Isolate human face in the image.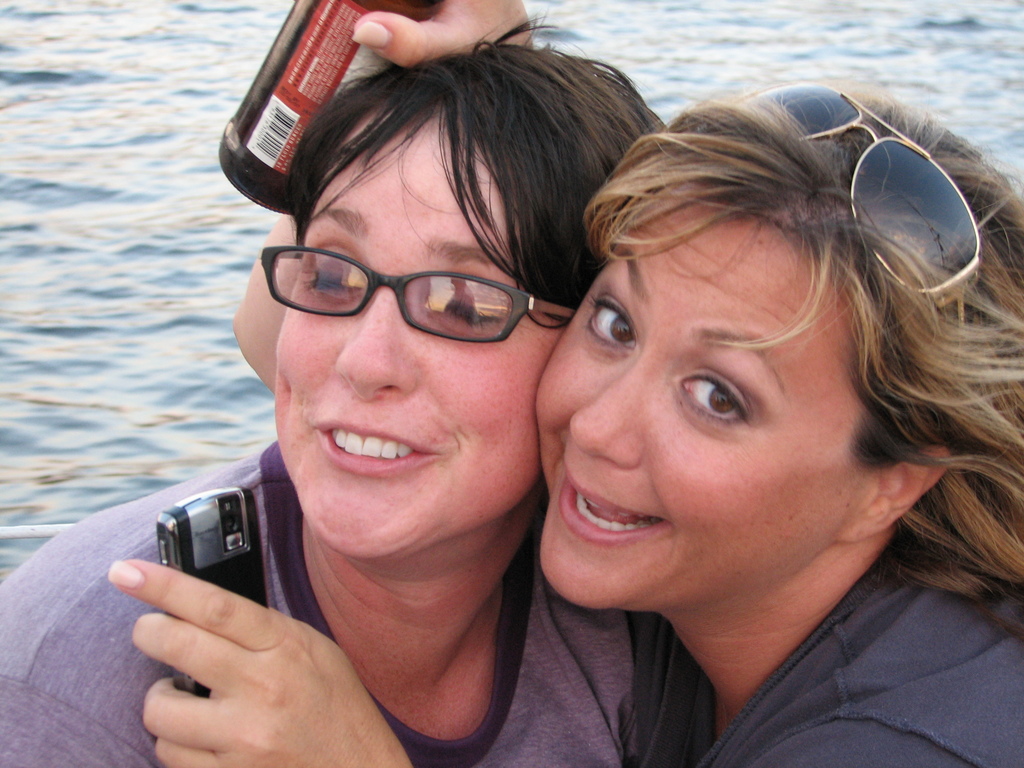
Isolated region: left=536, top=182, right=877, bottom=612.
